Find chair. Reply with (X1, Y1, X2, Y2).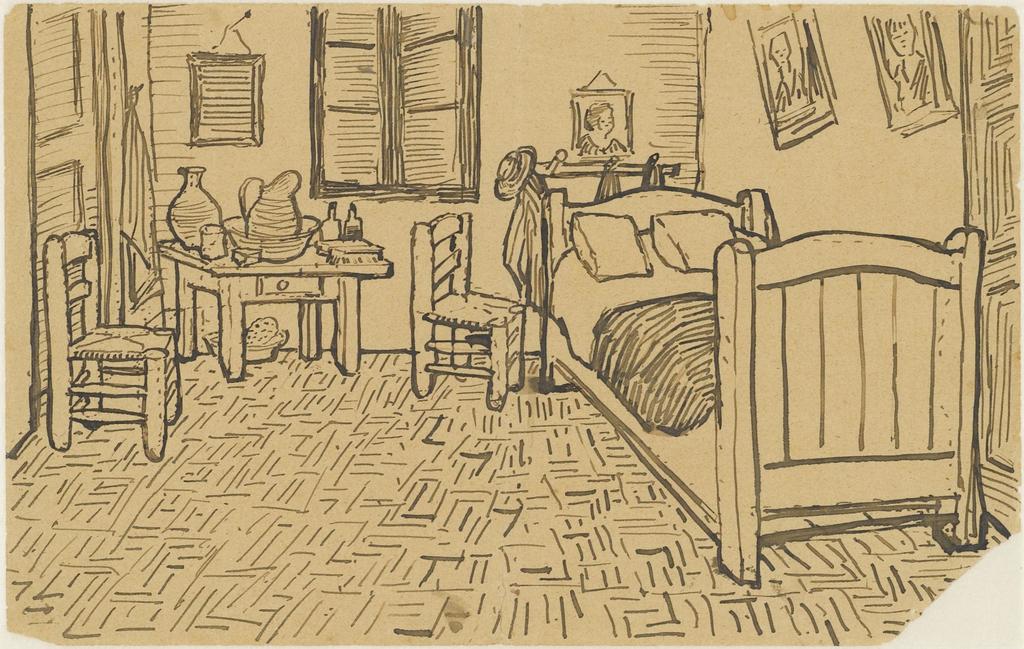
(406, 211, 531, 413).
